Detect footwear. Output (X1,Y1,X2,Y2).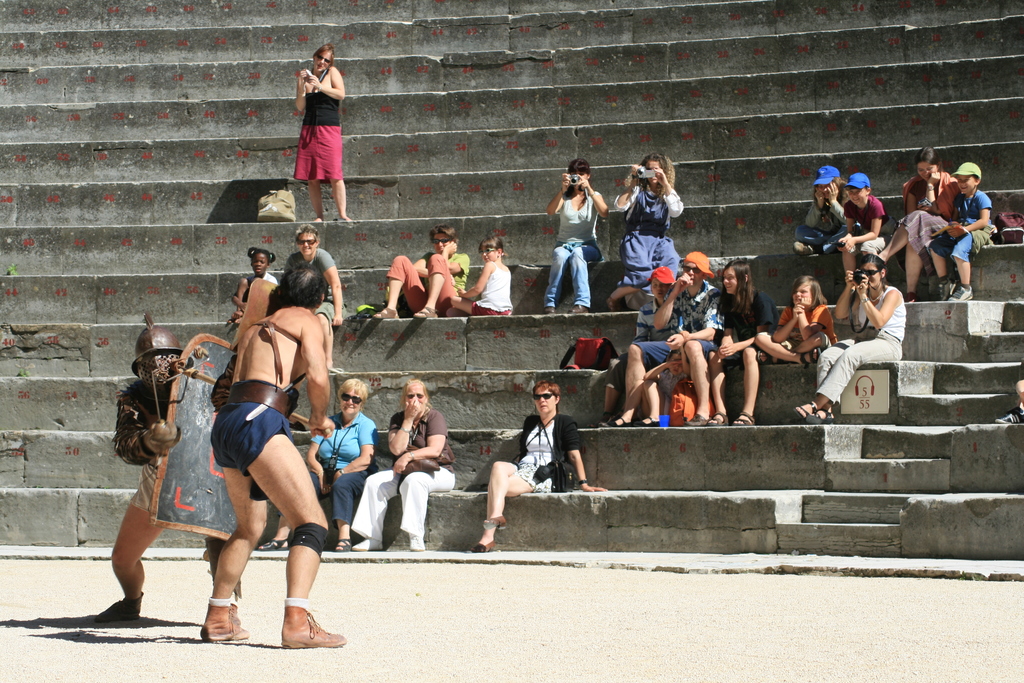
(596,417,622,427).
